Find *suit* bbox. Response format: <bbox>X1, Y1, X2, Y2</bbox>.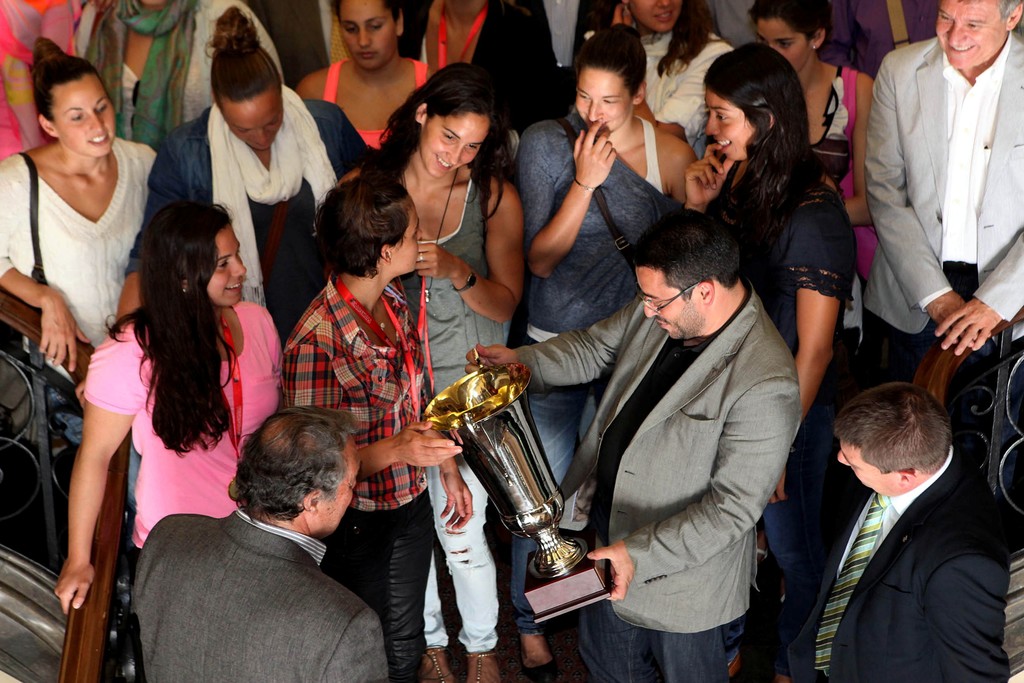
<bbox>124, 507, 392, 682</bbox>.
